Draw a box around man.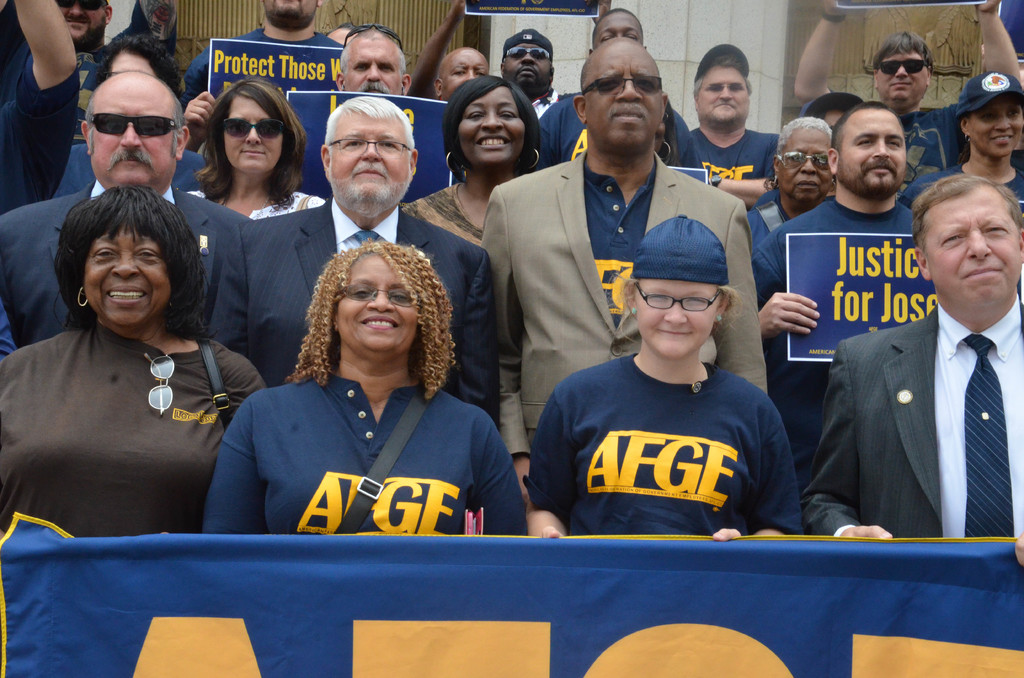
locate(430, 43, 488, 108).
